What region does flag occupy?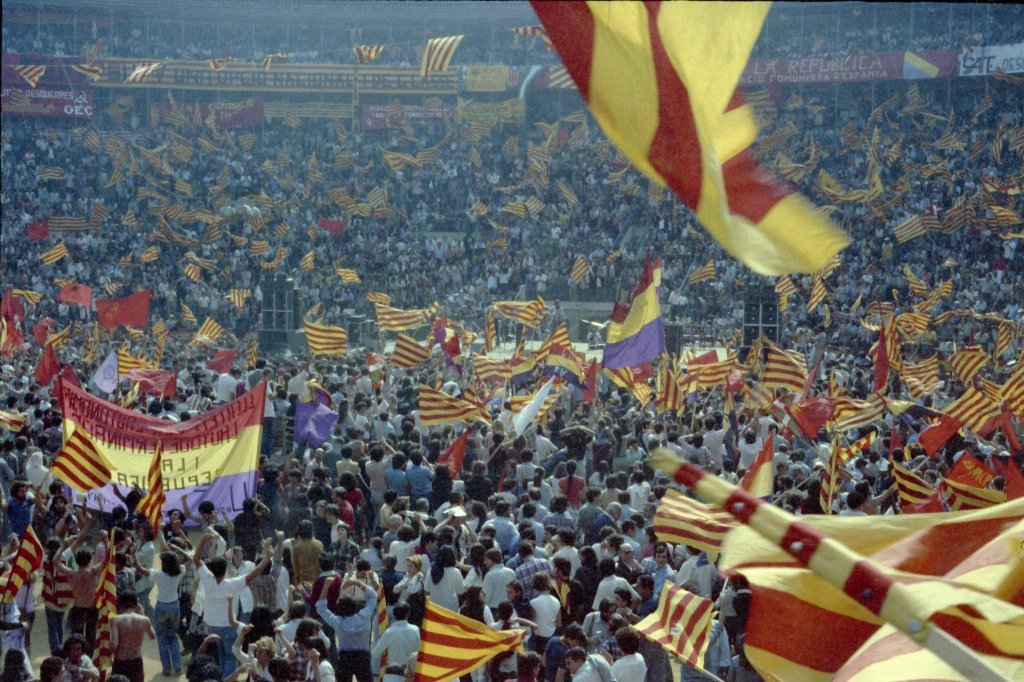
left=477, top=309, right=499, bottom=356.
